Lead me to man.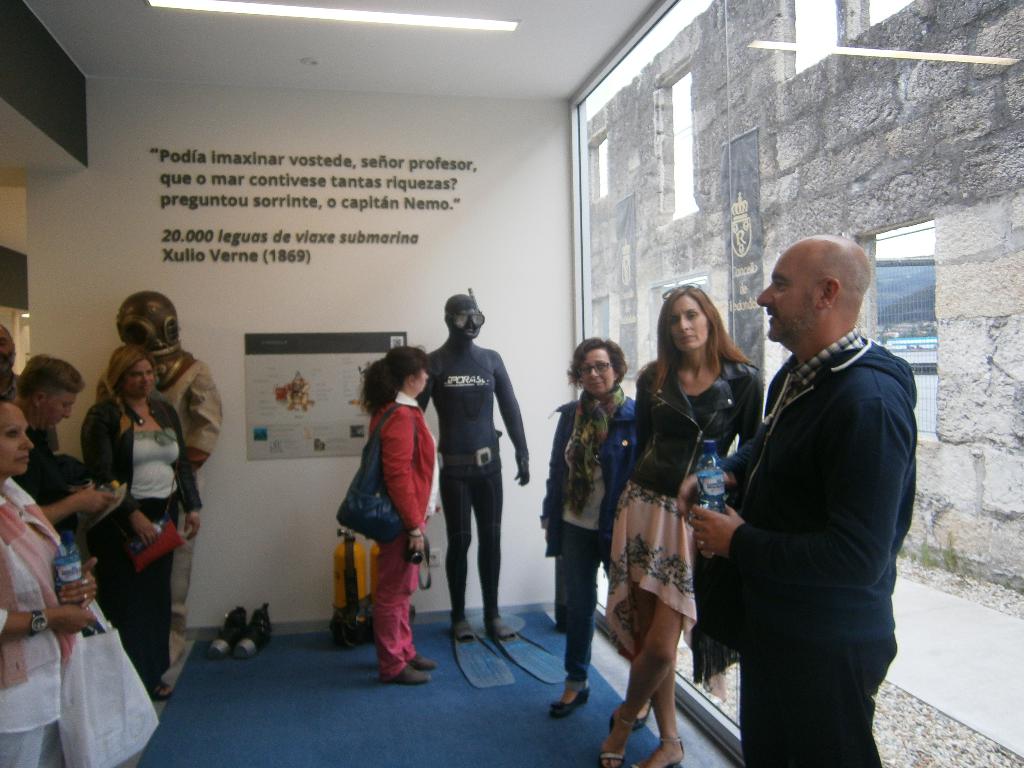
Lead to BBox(689, 216, 929, 765).
